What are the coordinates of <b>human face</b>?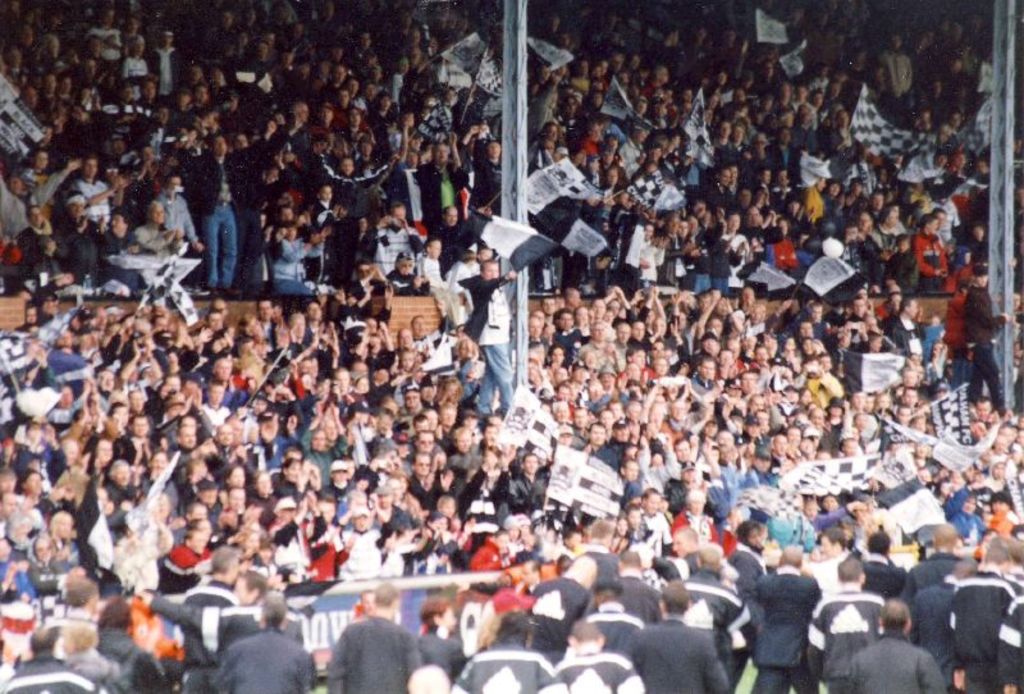
{"x1": 815, "y1": 93, "x2": 826, "y2": 106}.
